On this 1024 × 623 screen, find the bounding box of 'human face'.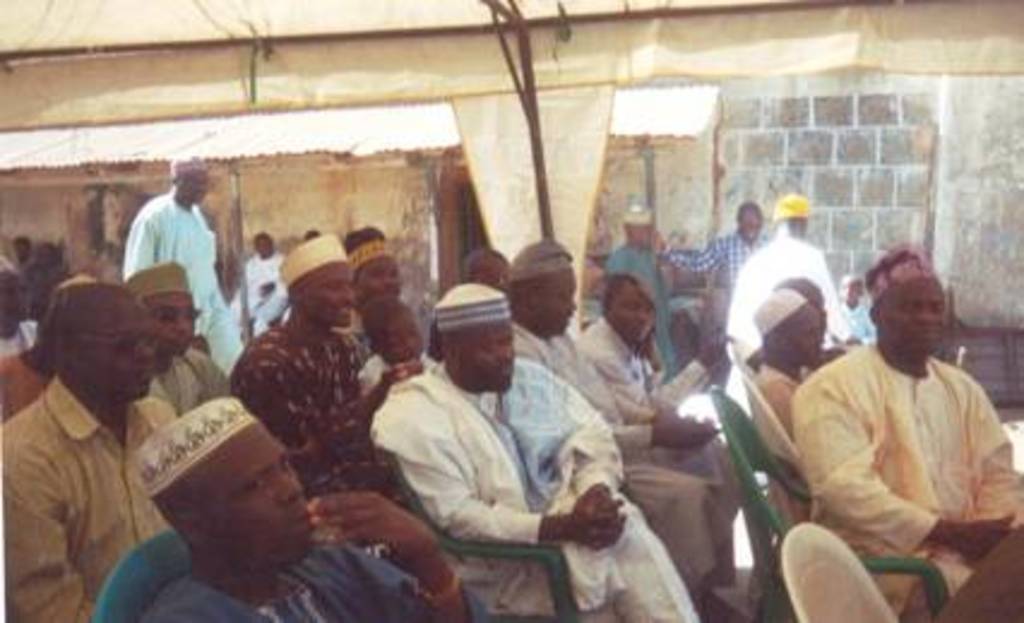
Bounding box: 151, 289, 195, 361.
